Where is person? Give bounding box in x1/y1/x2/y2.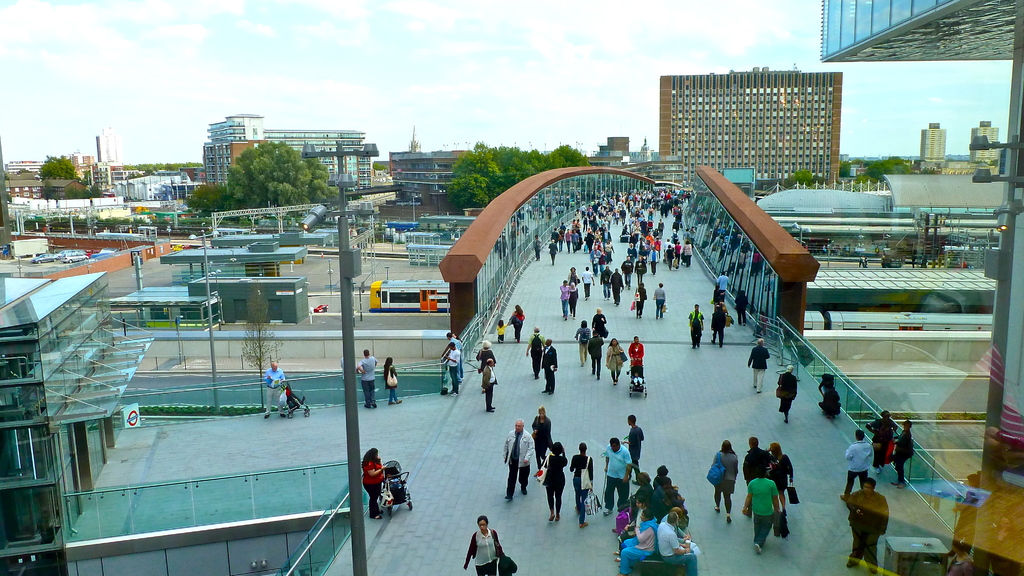
775/365/799/424.
